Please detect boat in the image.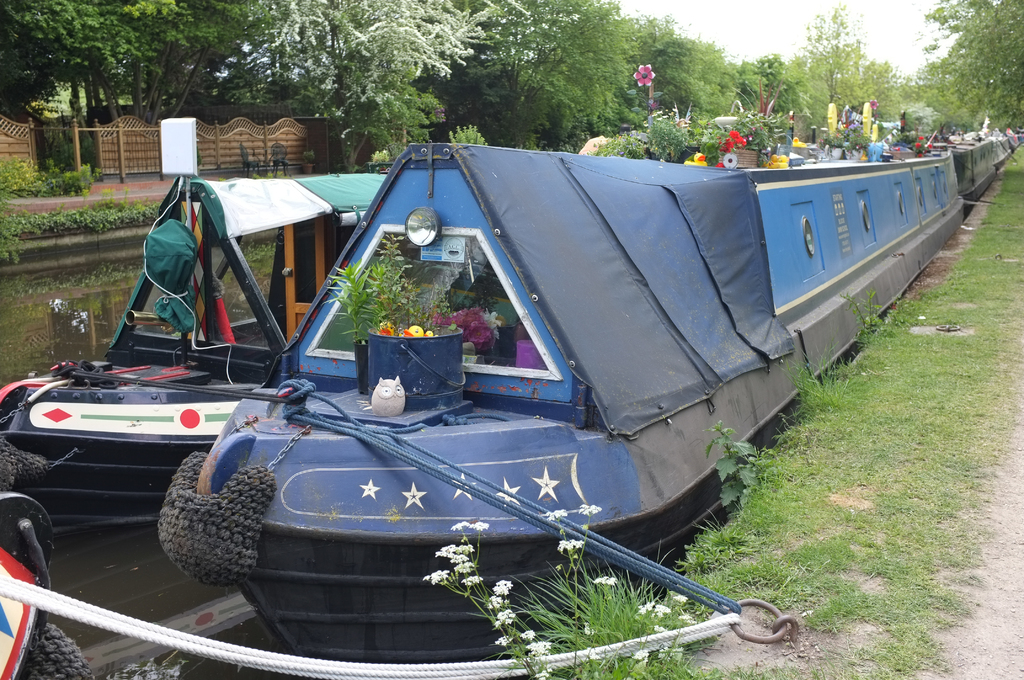
0, 257, 339, 529.
